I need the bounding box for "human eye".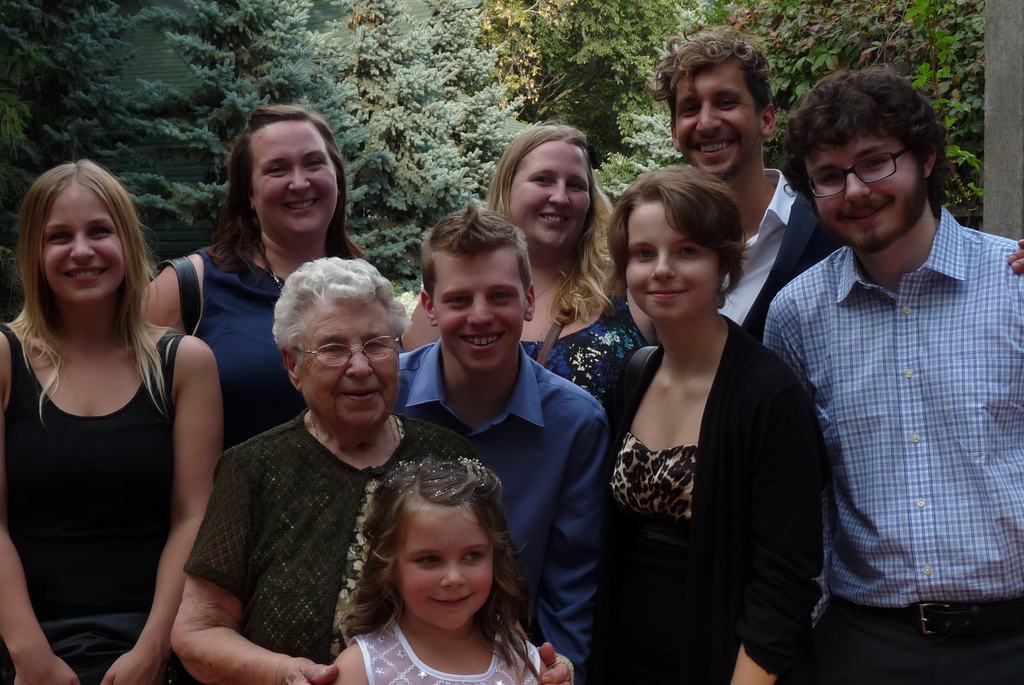
Here it is: detection(529, 174, 553, 184).
